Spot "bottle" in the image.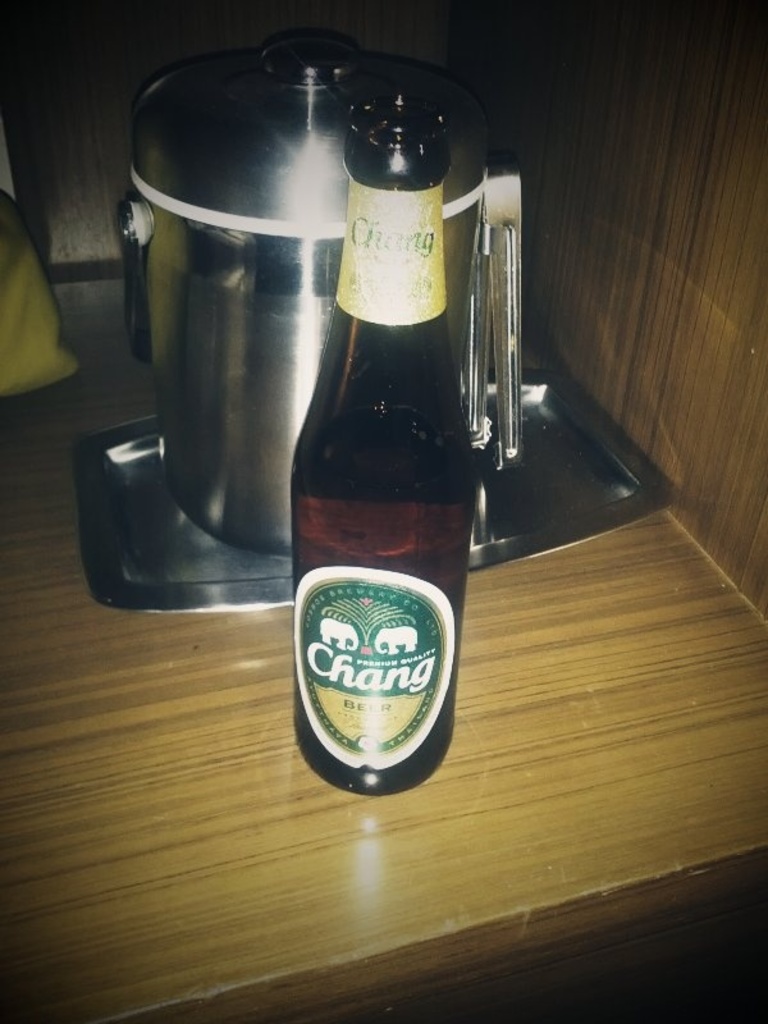
"bottle" found at [x1=253, y1=69, x2=483, y2=804].
